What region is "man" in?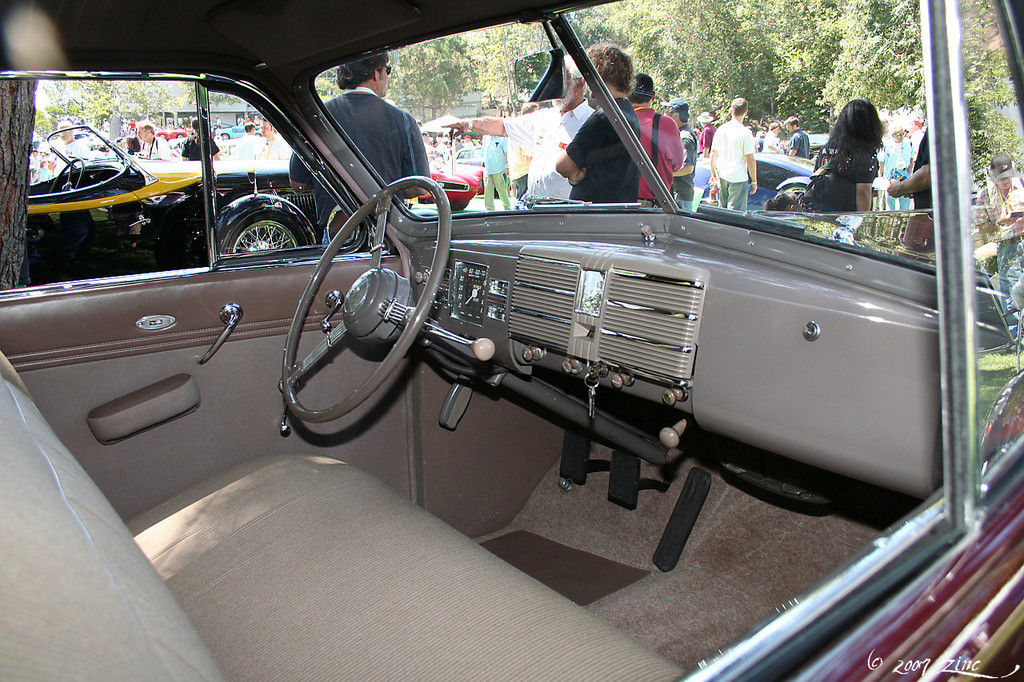
<bbox>759, 119, 783, 153</bbox>.
